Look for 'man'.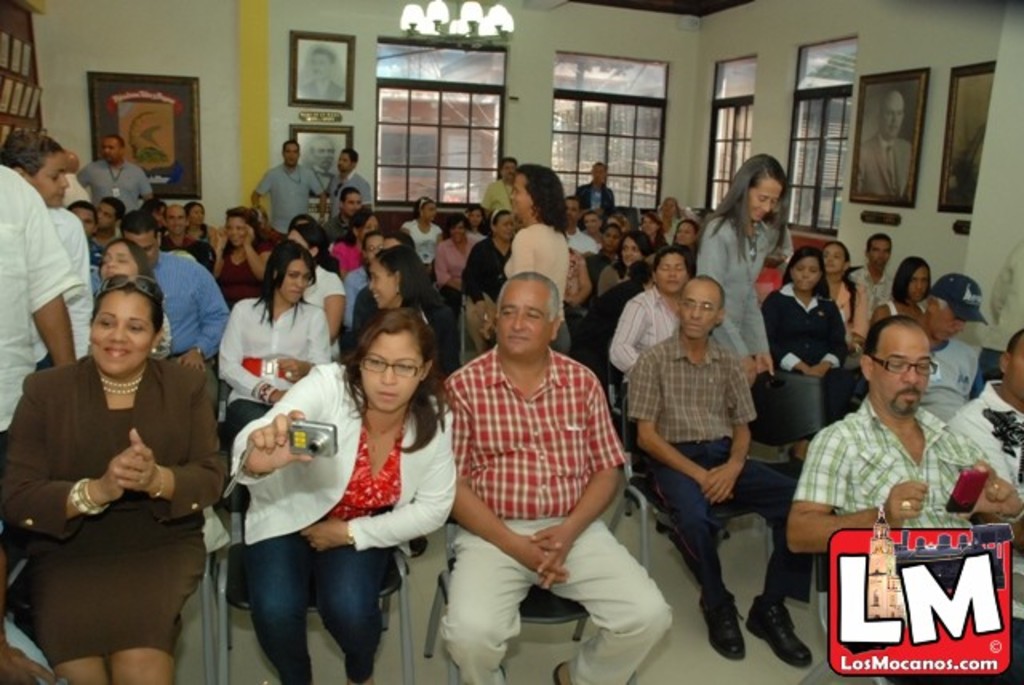
Found: (477, 155, 530, 224).
